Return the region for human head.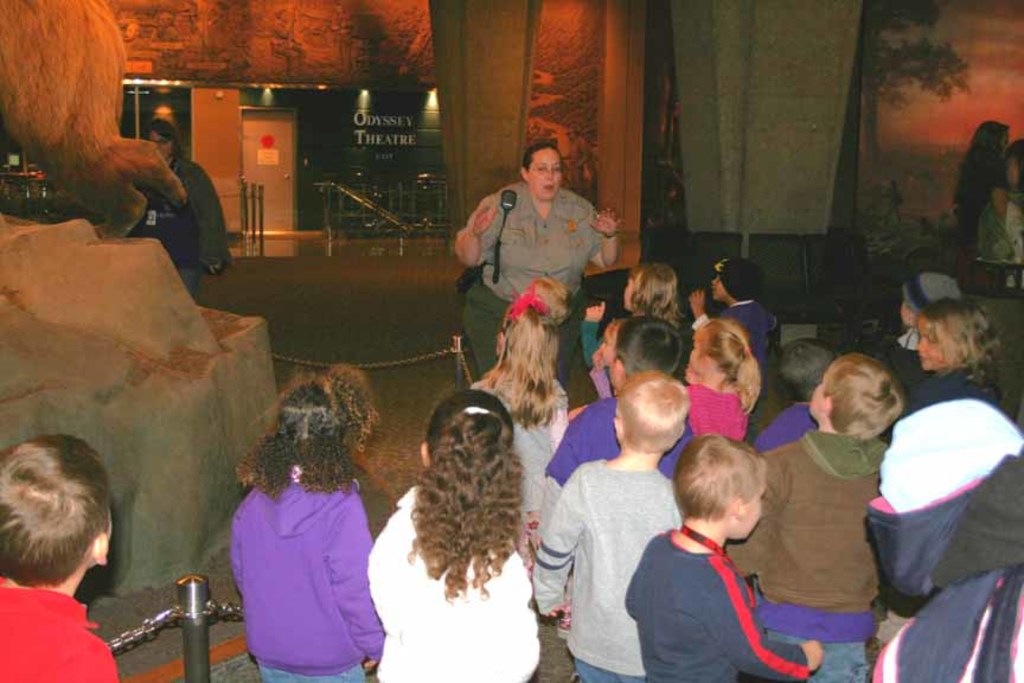
(left=914, top=298, right=1003, bottom=374).
